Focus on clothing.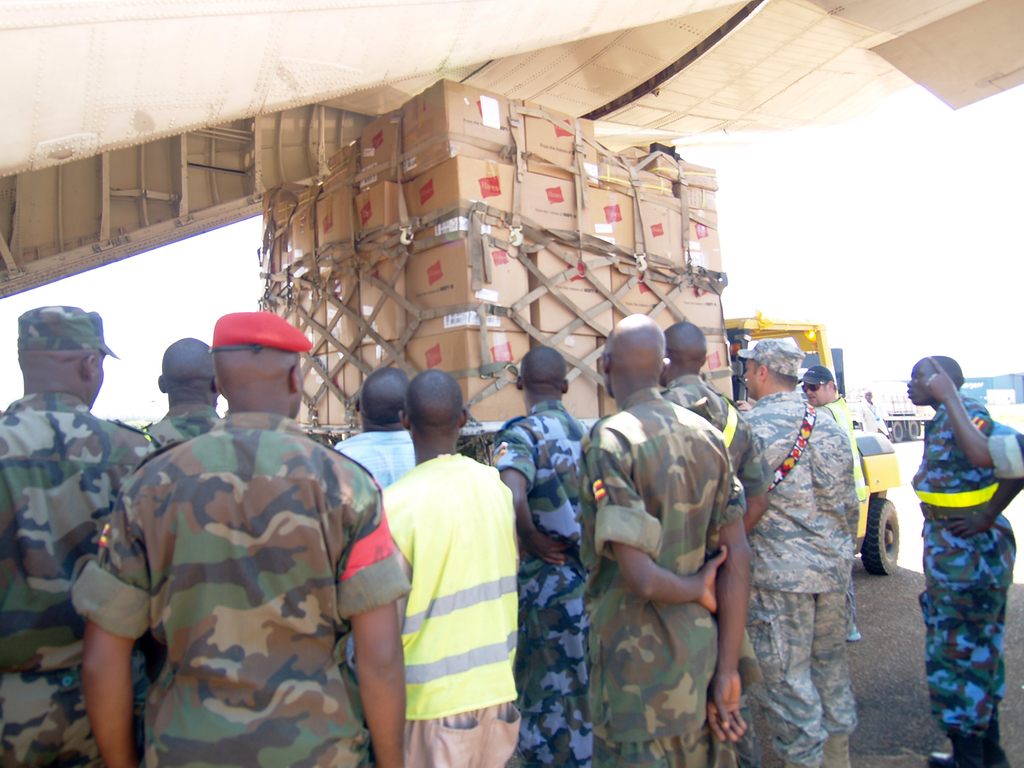
Focused at Rect(657, 365, 773, 502).
